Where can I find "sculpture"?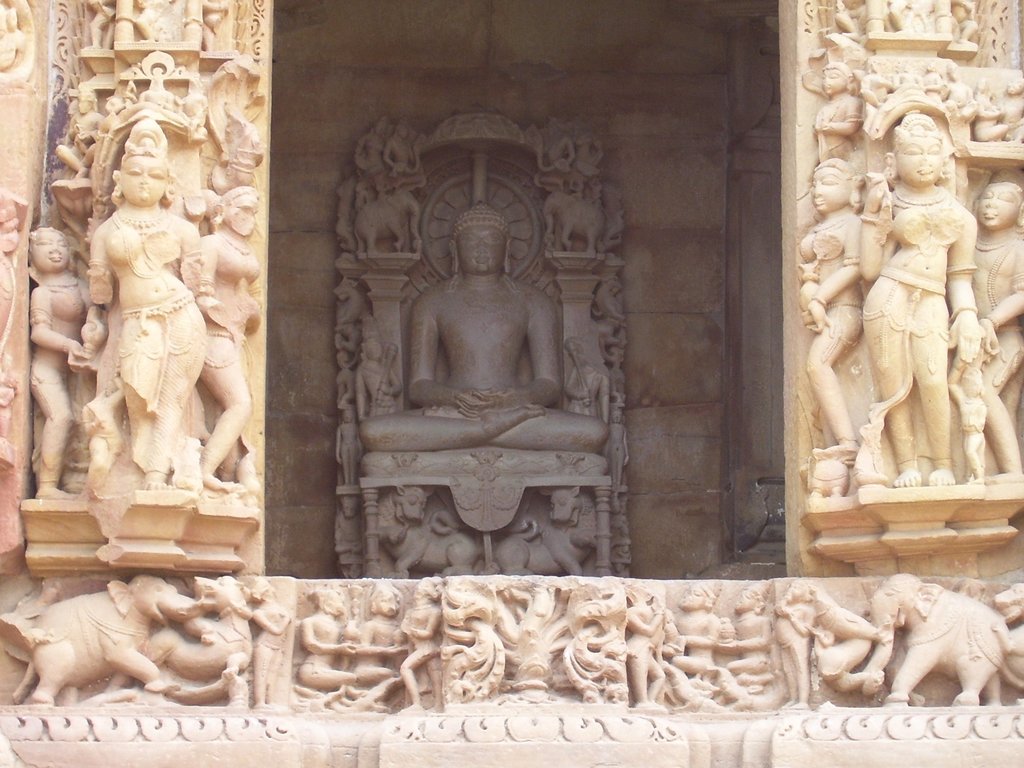
You can find it at pyautogui.locateOnScreen(864, 0, 956, 42).
